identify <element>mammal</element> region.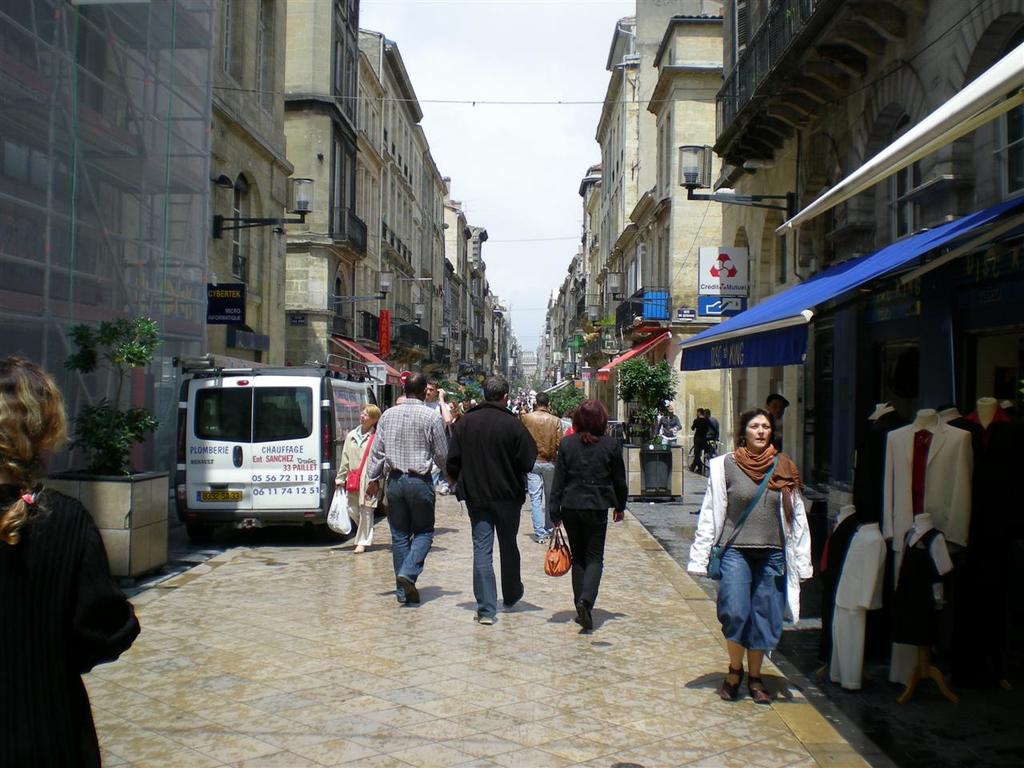
Region: {"x1": 658, "y1": 402, "x2": 682, "y2": 443}.
